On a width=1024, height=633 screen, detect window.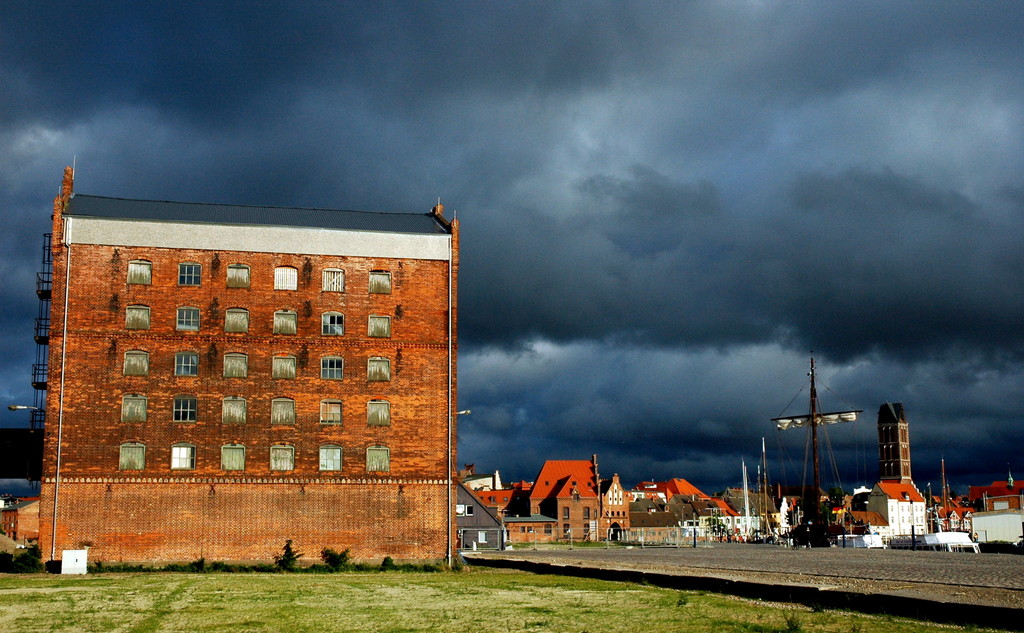
{"x1": 271, "y1": 310, "x2": 296, "y2": 336}.
